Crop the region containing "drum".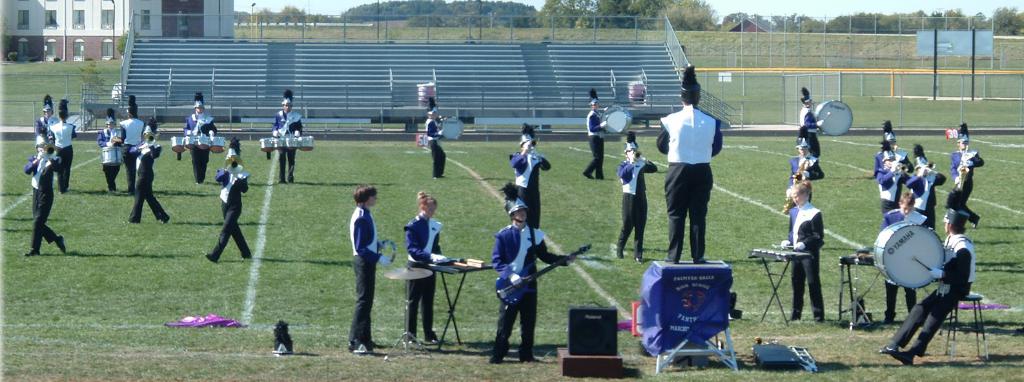
Crop region: (left=194, top=135, right=207, bottom=151).
